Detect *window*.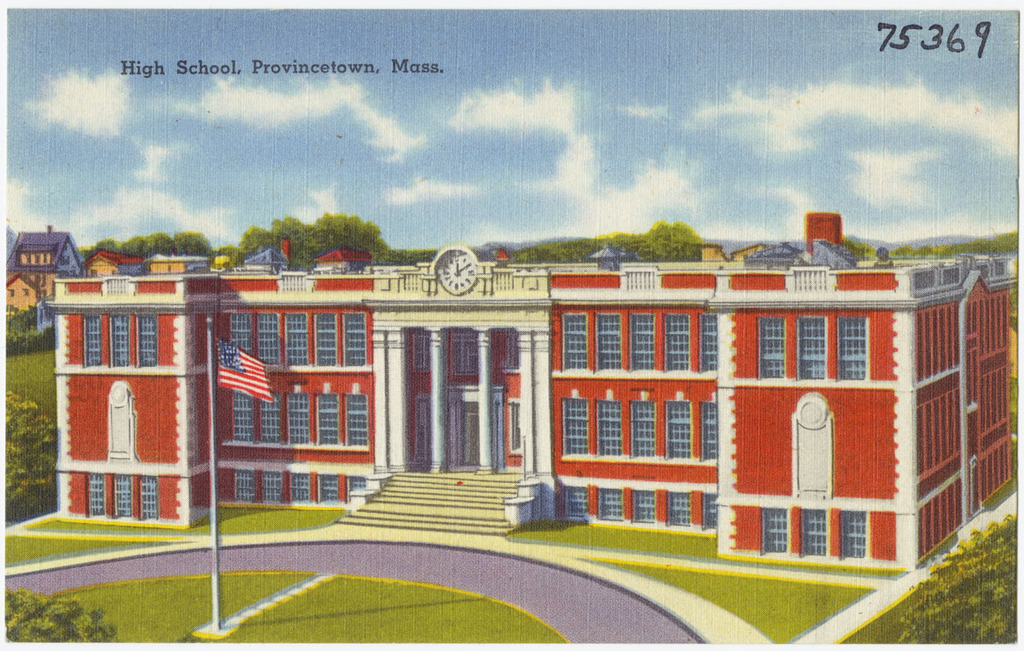
Detected at bbox=(561, 311, 586, 371).
